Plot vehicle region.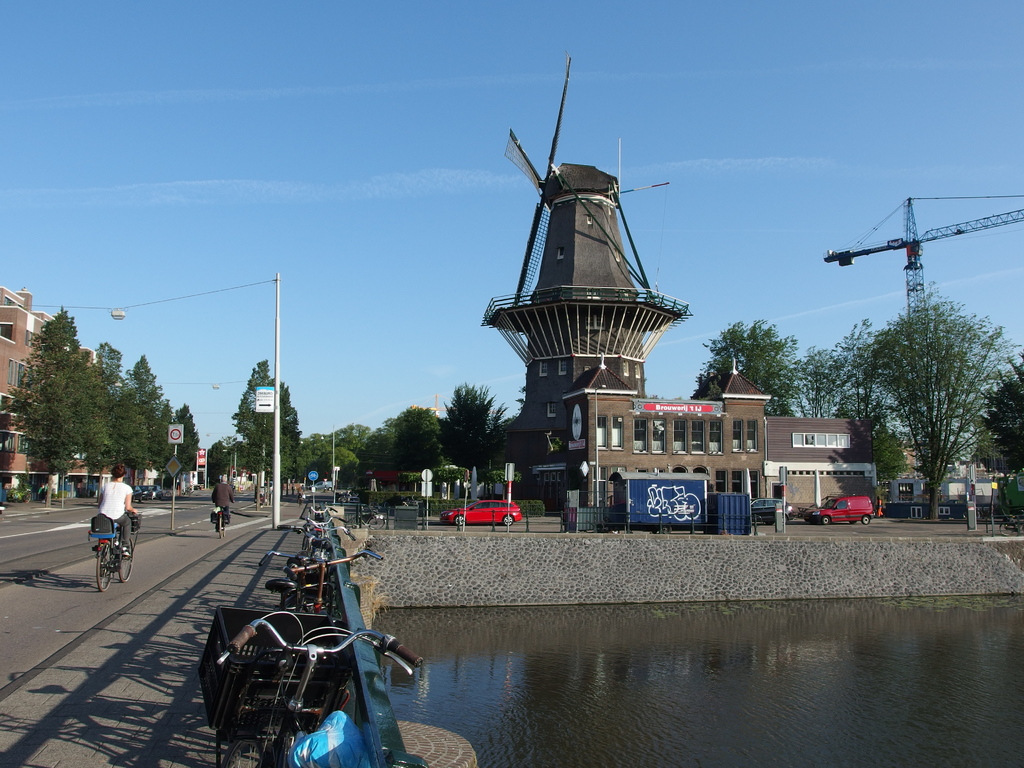
Plotted at pyautogui.locateOnScreen(159, 486, 173, 499).
